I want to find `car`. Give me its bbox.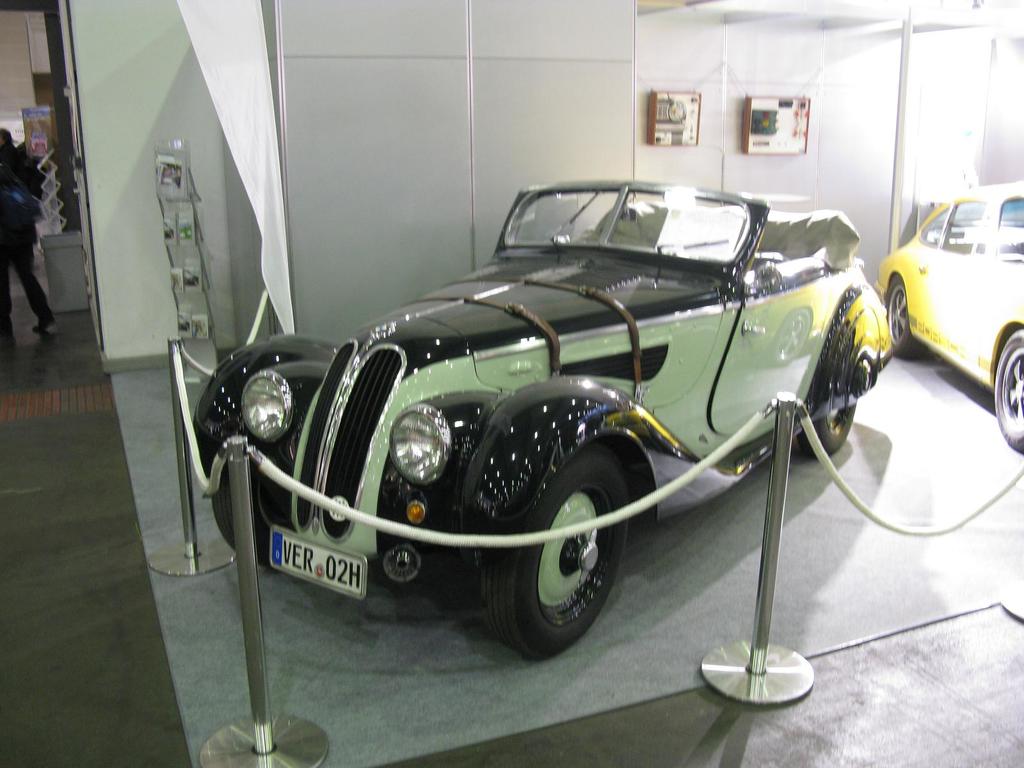
{"x1": 192, "y1": 186, "x2": 901, "y2": 663}.
